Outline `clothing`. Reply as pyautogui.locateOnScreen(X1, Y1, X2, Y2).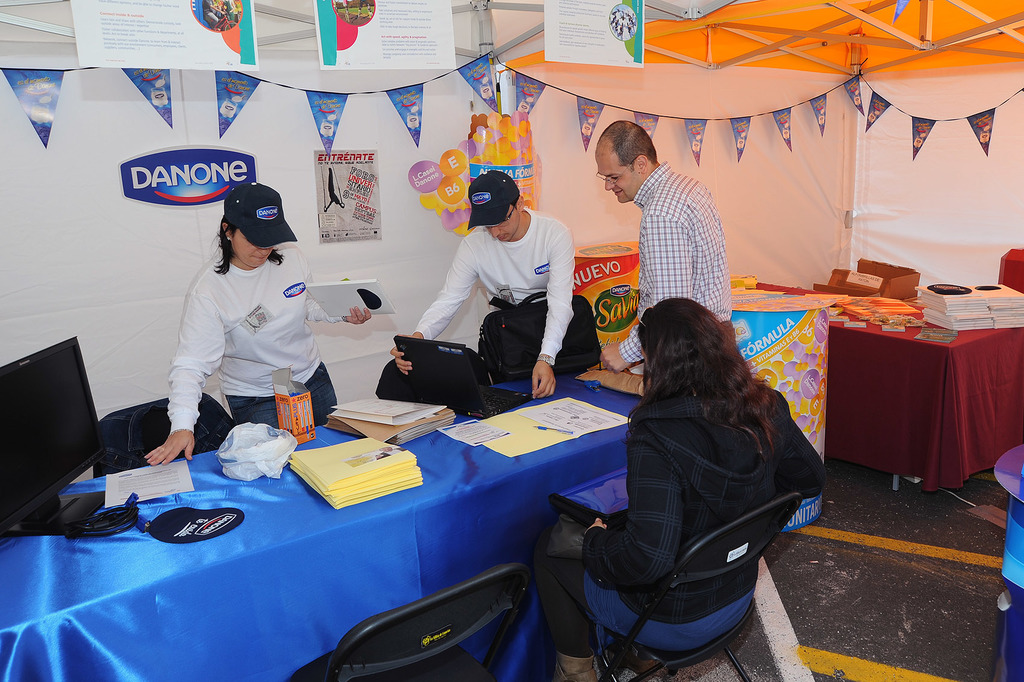
pyautogui.locateOnScreen(417, 206, 572, 354).
